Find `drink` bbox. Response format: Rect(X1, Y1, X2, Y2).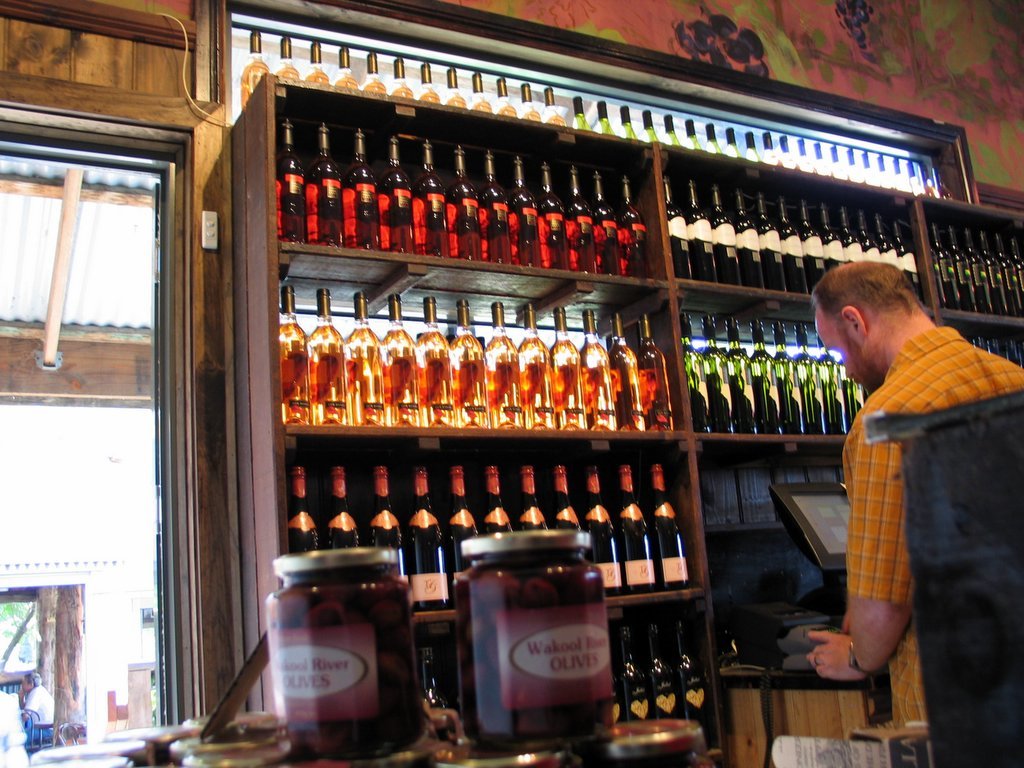
Rect(961, 222, 991, 308).
